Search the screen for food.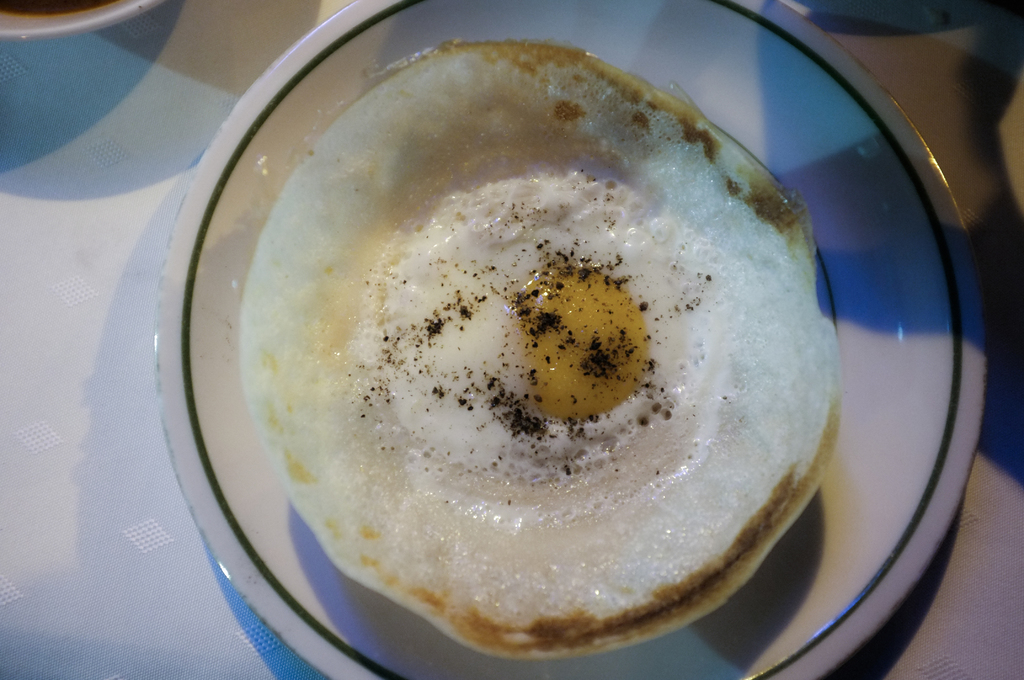
Found at region(237, 38, 845, 662).
